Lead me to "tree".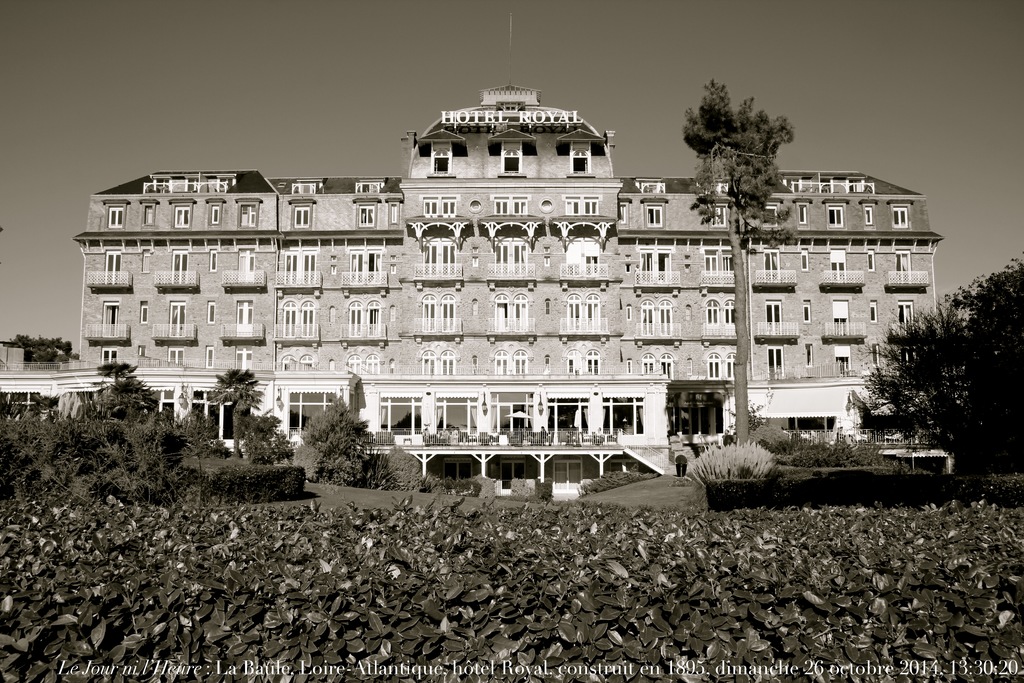
Lead to 206/363/274/459.
